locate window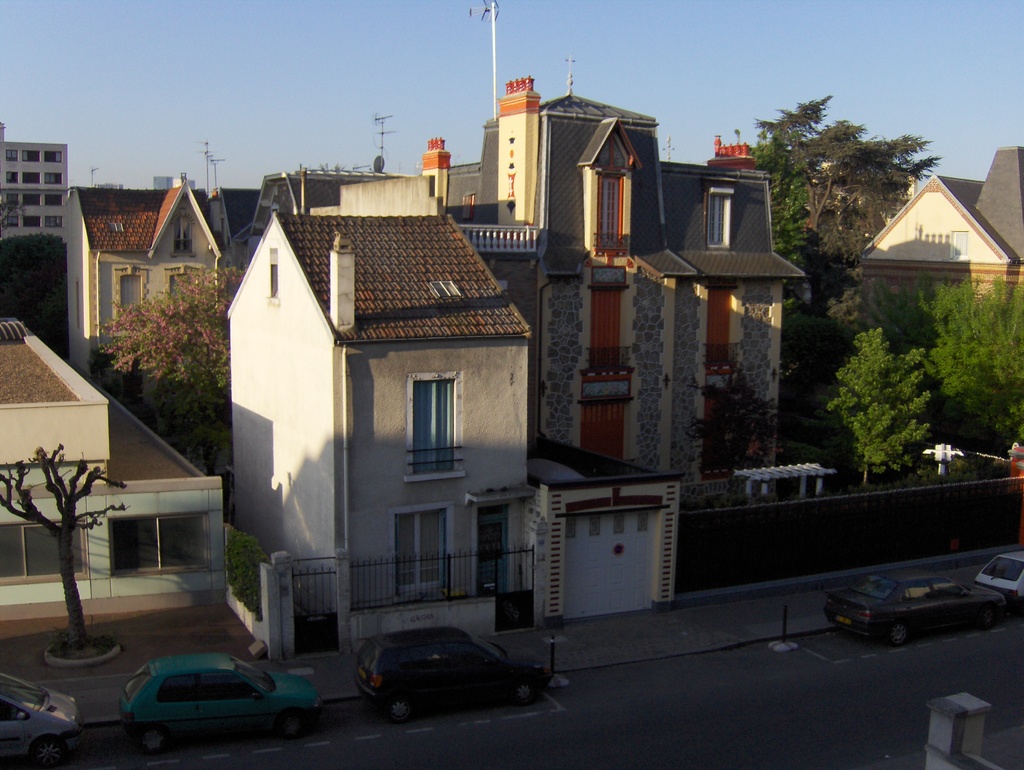
x1=21, y1=152, x2=40, y2=165
